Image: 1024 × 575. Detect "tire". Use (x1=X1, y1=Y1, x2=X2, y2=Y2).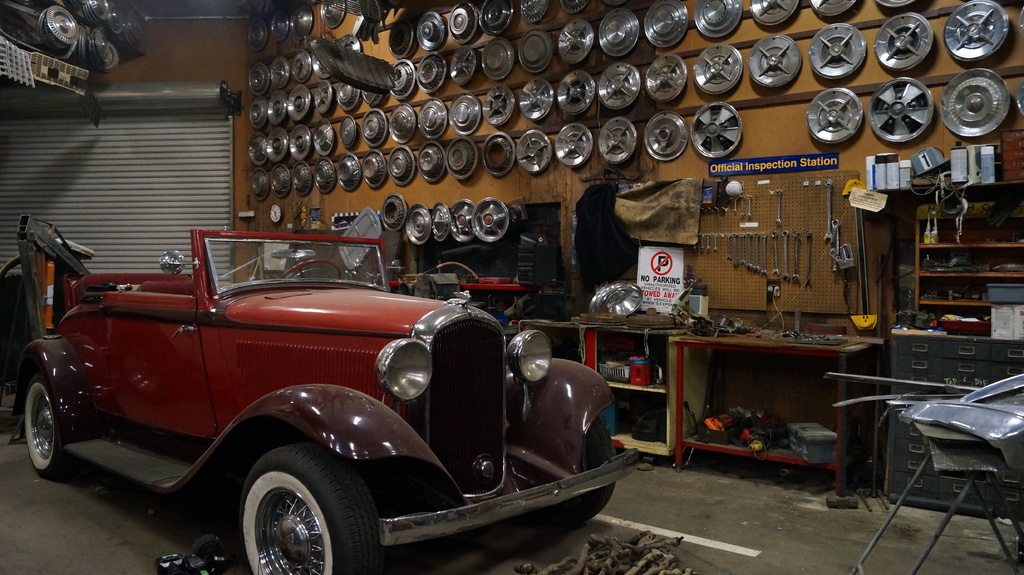
(x1=523, y1=422, x2=613, y2=527).
